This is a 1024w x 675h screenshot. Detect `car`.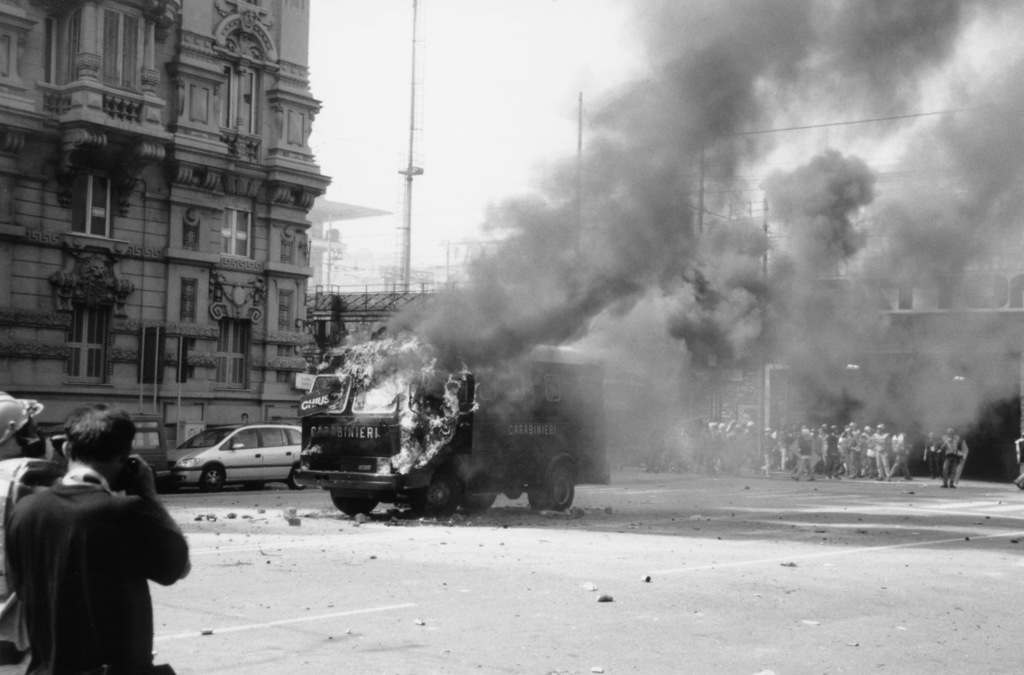
<box>149,422,309,498</box>.
